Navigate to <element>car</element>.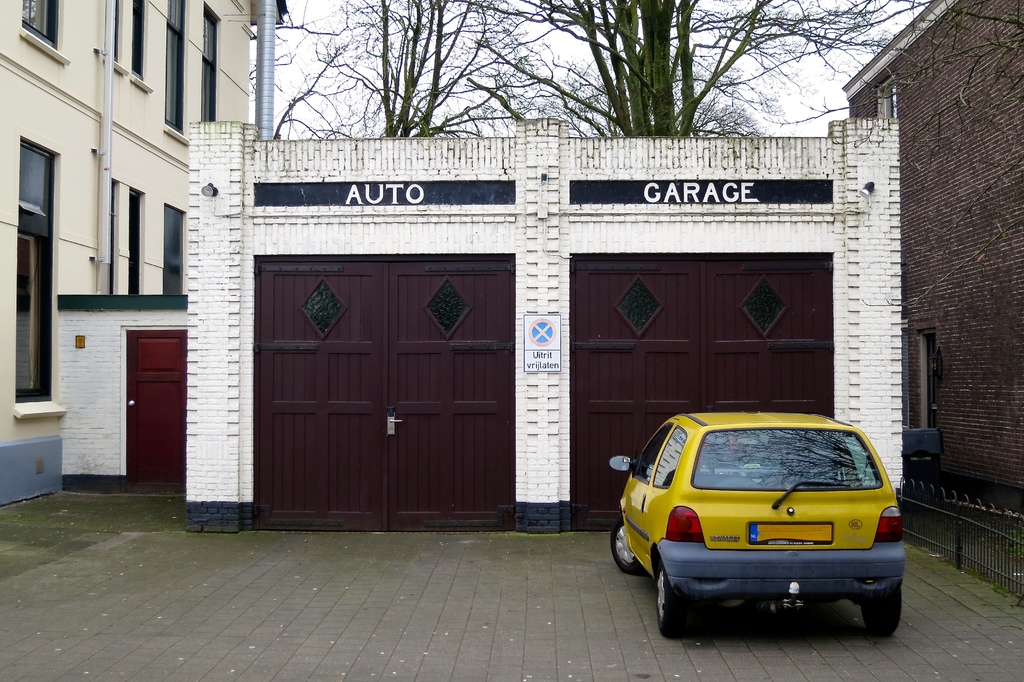
Navigation target: x1=610 y1=407 x2=904 y2=635.
